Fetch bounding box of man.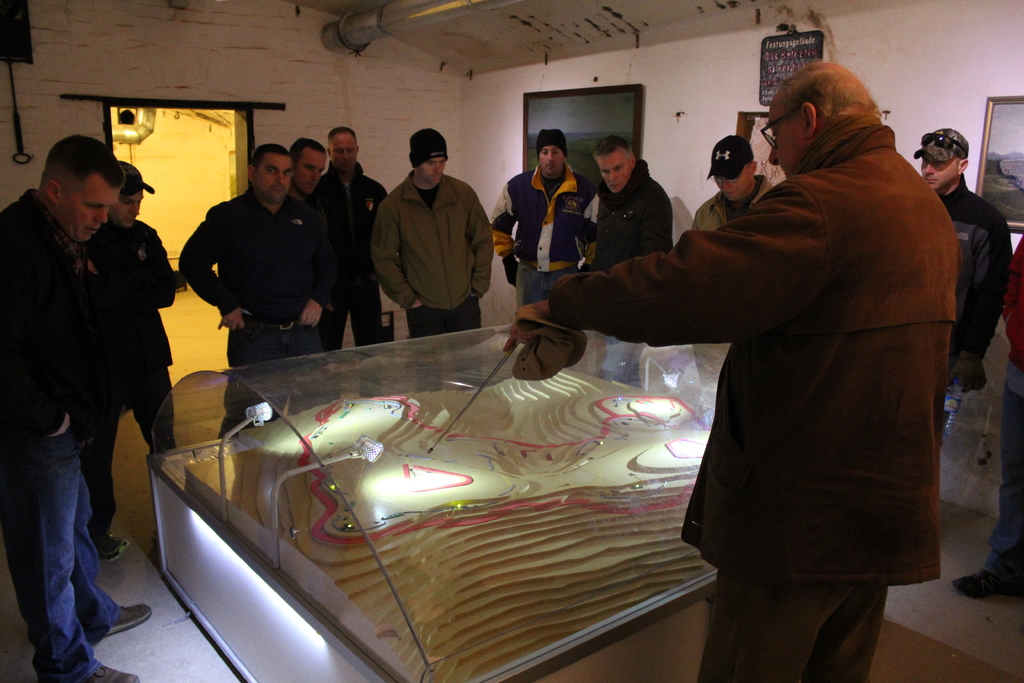
Bbox: 371, 127, 497, 393.
